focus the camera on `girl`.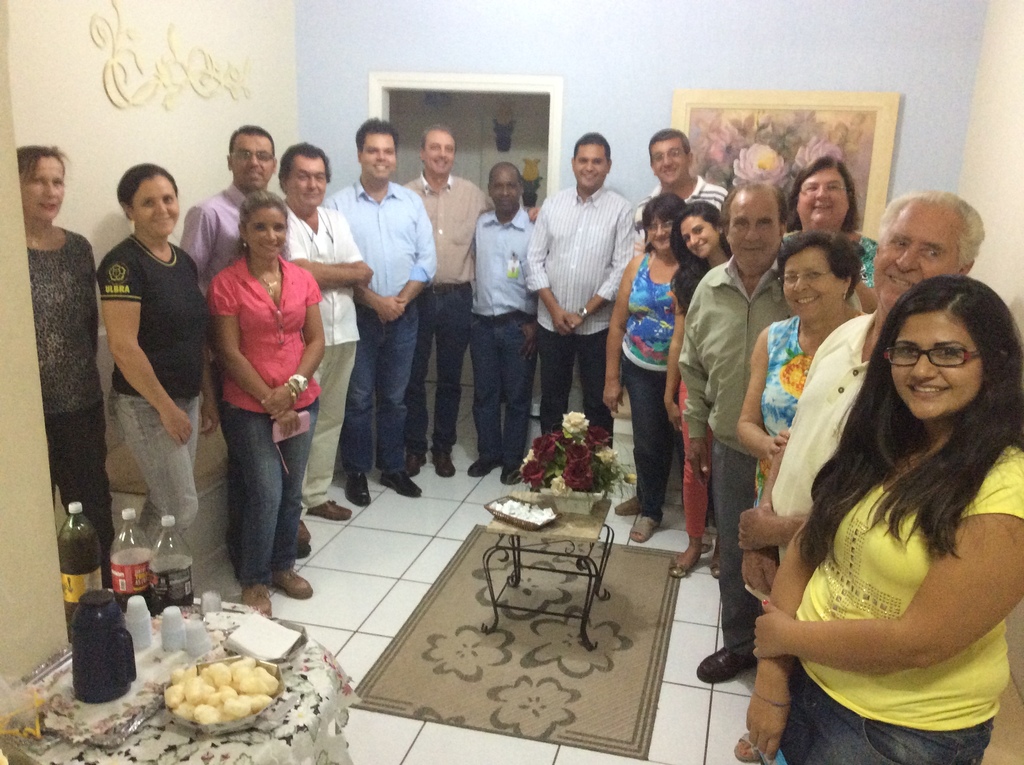
Focus region: region(660, 205, 733, 579).
